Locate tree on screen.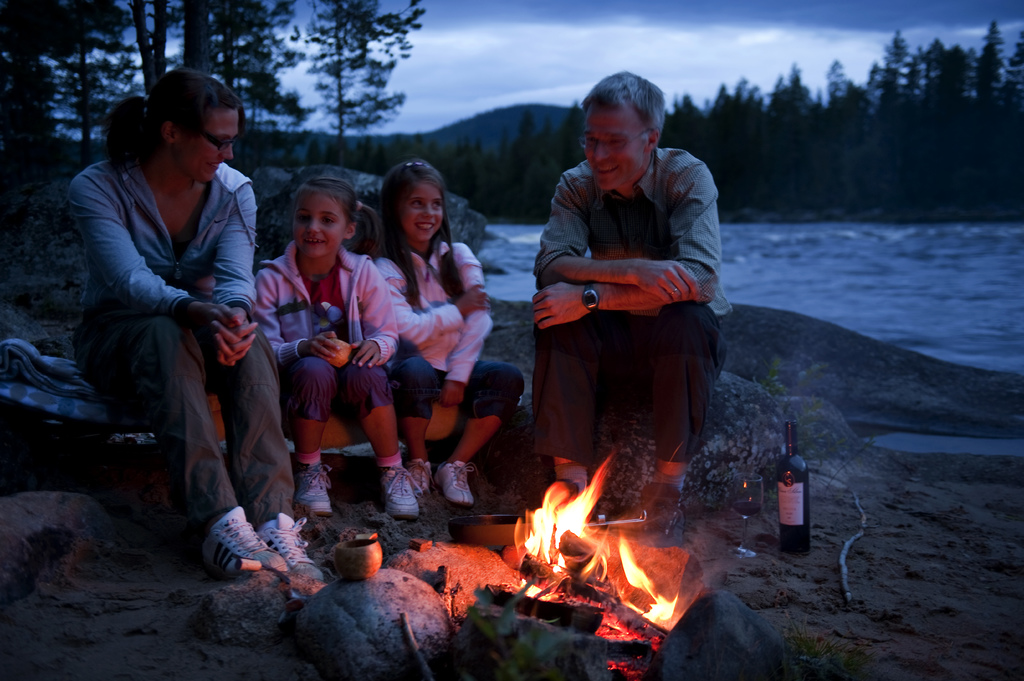
On screen at (862, 23, 923, 119).
